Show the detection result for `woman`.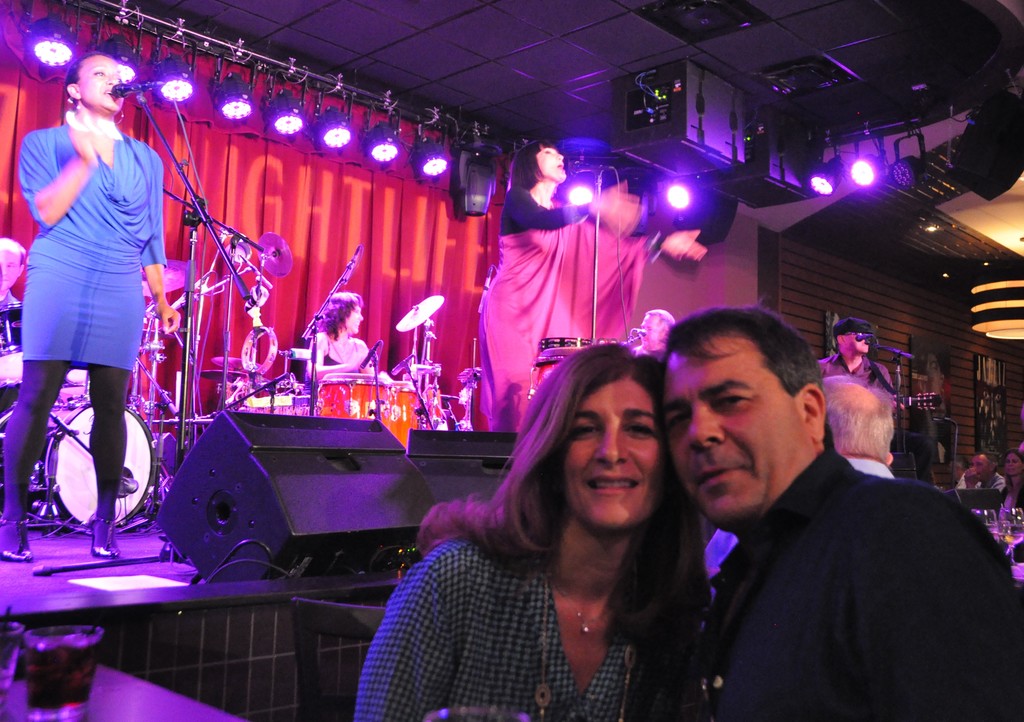
[left=387, top=341, right=735, bottom=712].
